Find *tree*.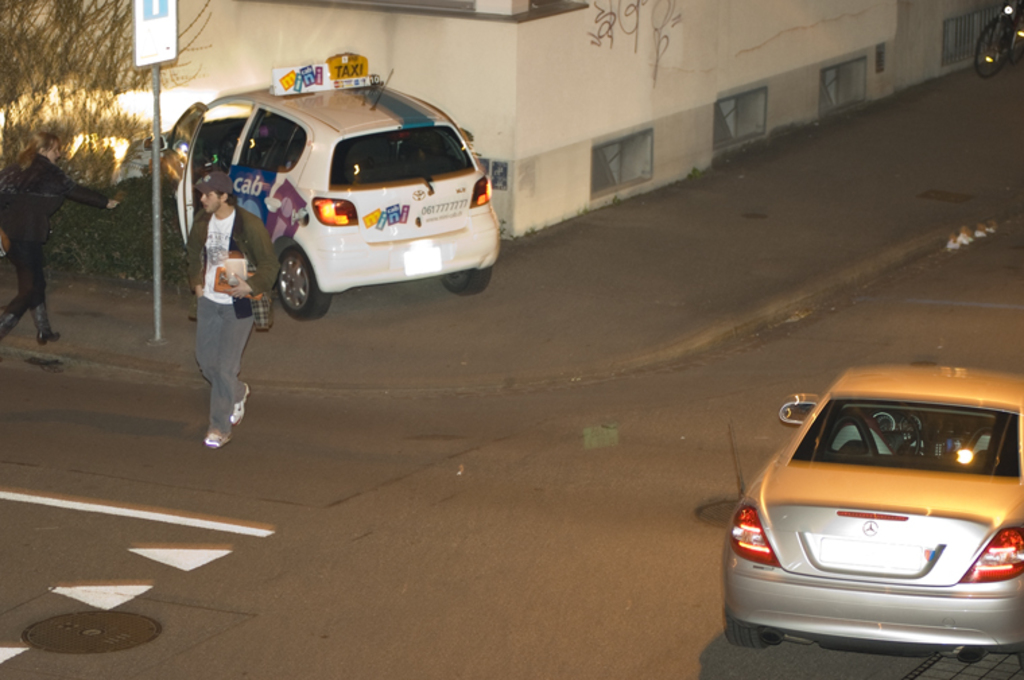
select_region(0, 0, 225, 198).
